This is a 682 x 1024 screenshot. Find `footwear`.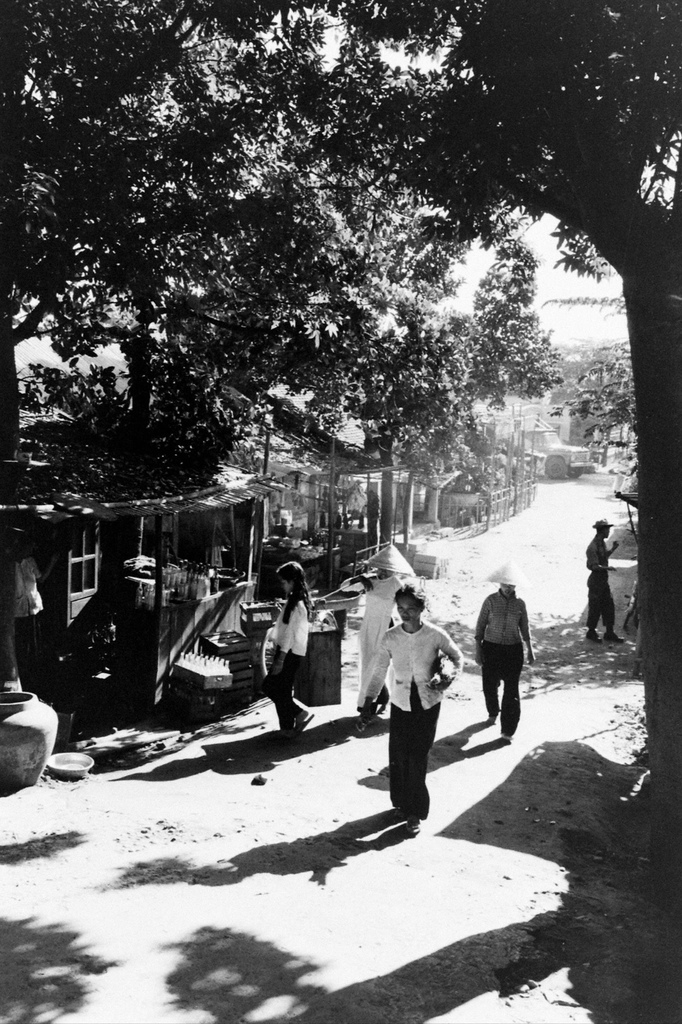
Bounding box: [left=491, top=709, right=498, bottom=723].
